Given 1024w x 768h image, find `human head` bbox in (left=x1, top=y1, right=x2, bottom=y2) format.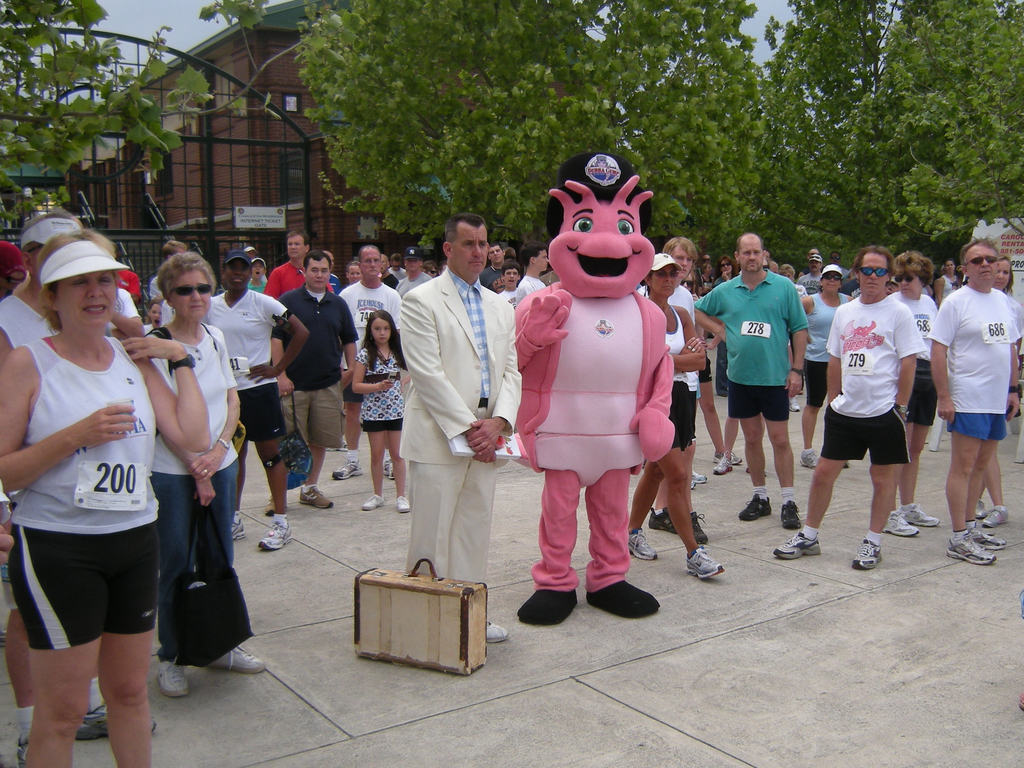
(left=161, top=240, right=189, bottom=266).
